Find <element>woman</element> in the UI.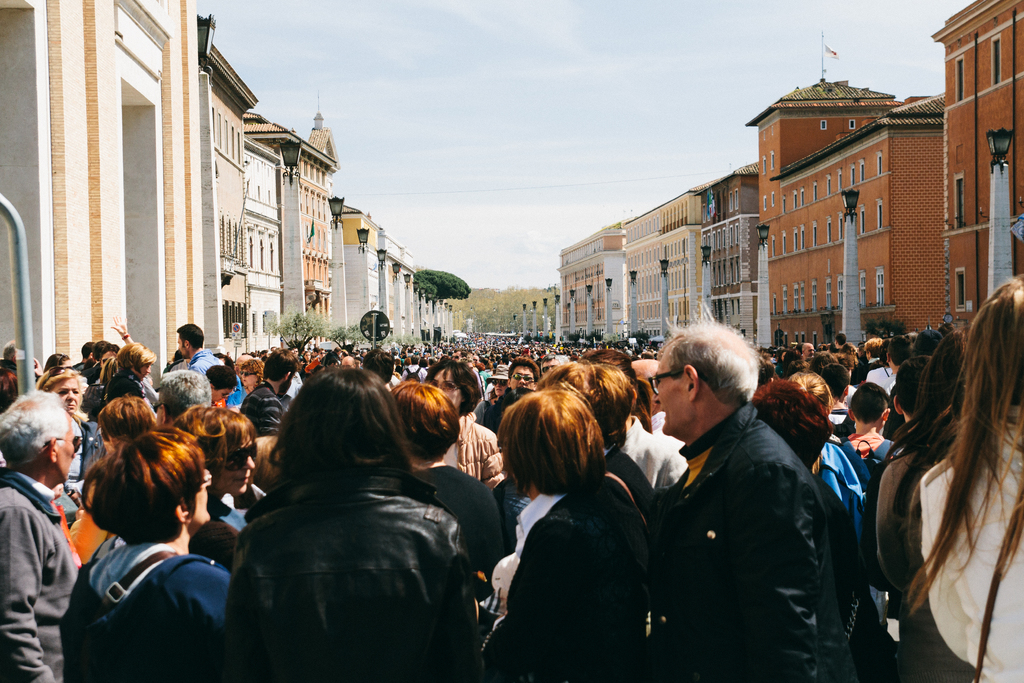
UI element at {"x1": 870, "y1": 325, "x2": 976, "y2": 682}.
